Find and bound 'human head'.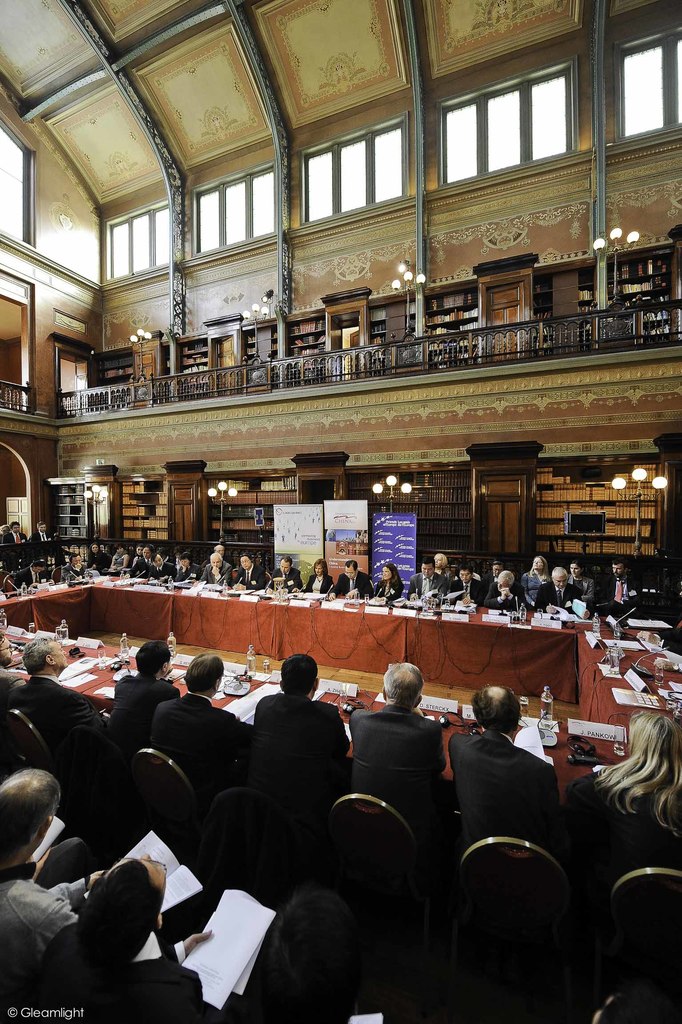
Bound: rect(272, 898, 379, 1017).
